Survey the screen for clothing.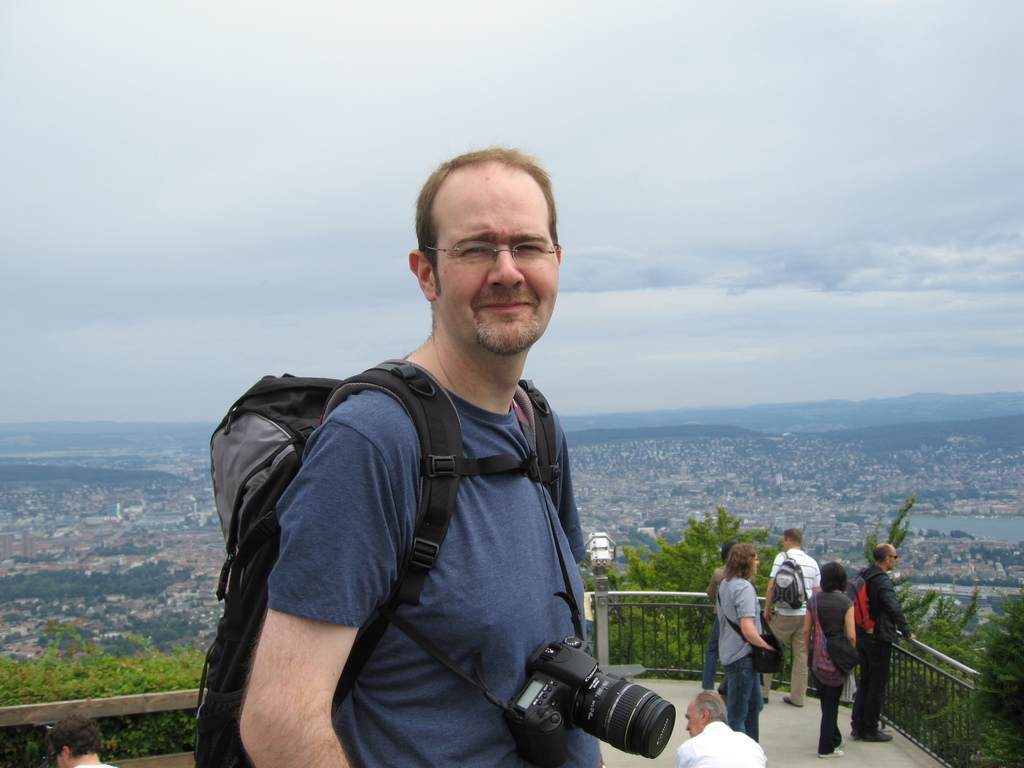
Survey found: (847, 564, 907, 731).
